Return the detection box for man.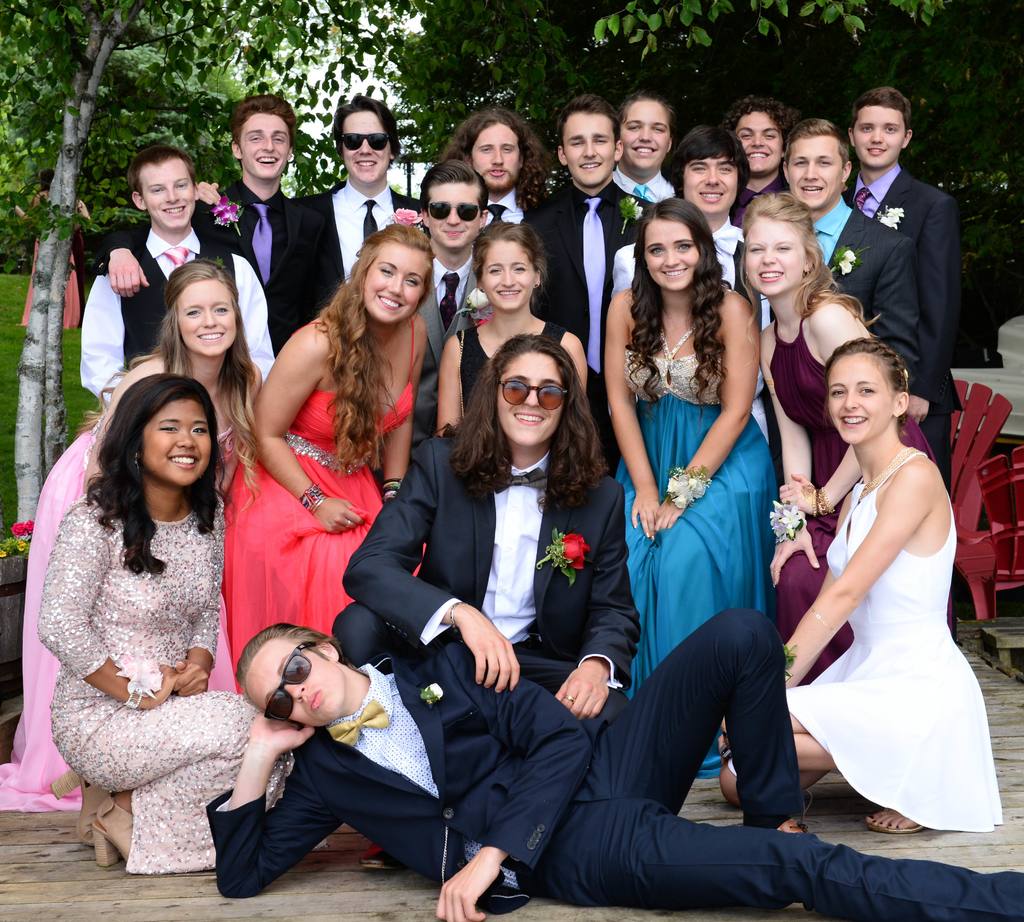
<region>606, 124, 775, 460</region>.
